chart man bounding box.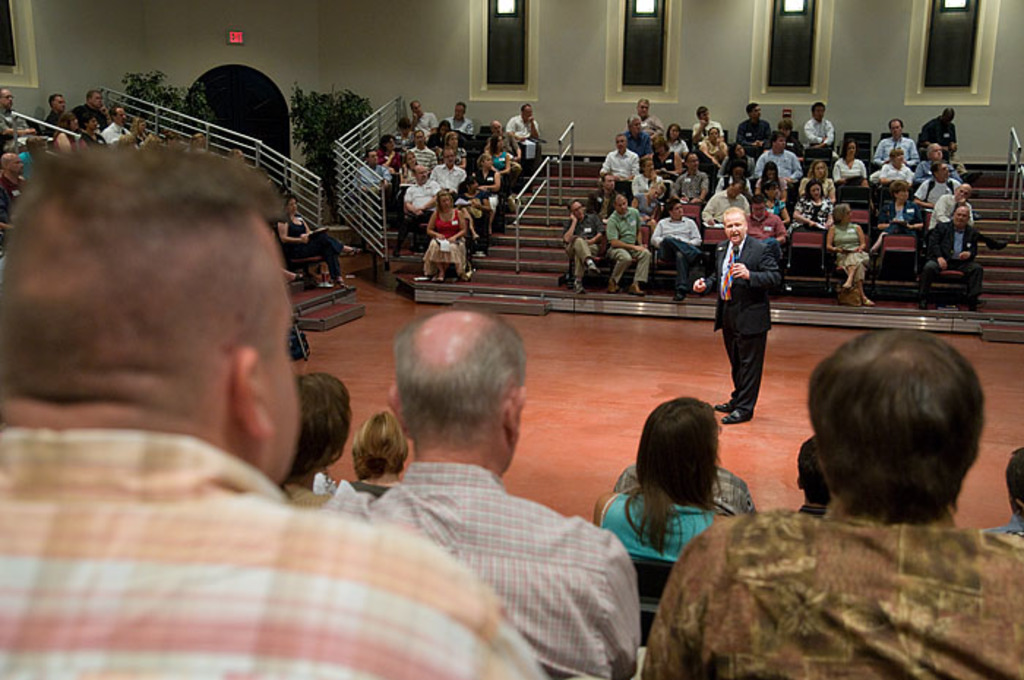
Charted: <region>689, 108, 727, 142</region>.
